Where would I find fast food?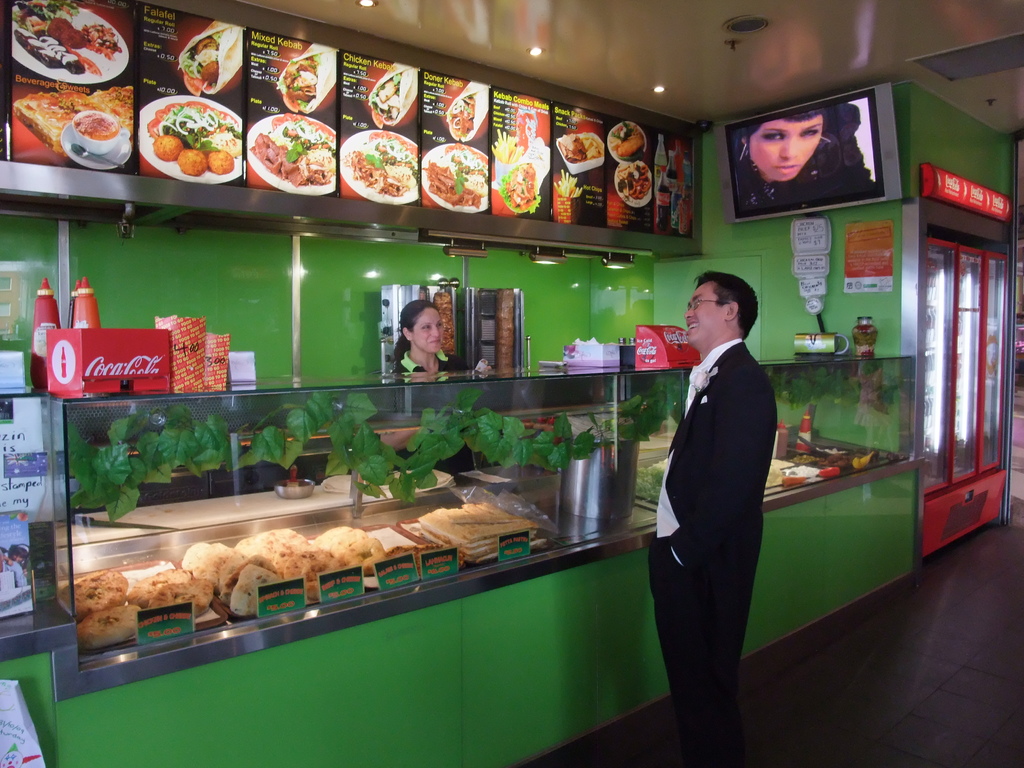
At bbox=[506, 145, 551, 211].
